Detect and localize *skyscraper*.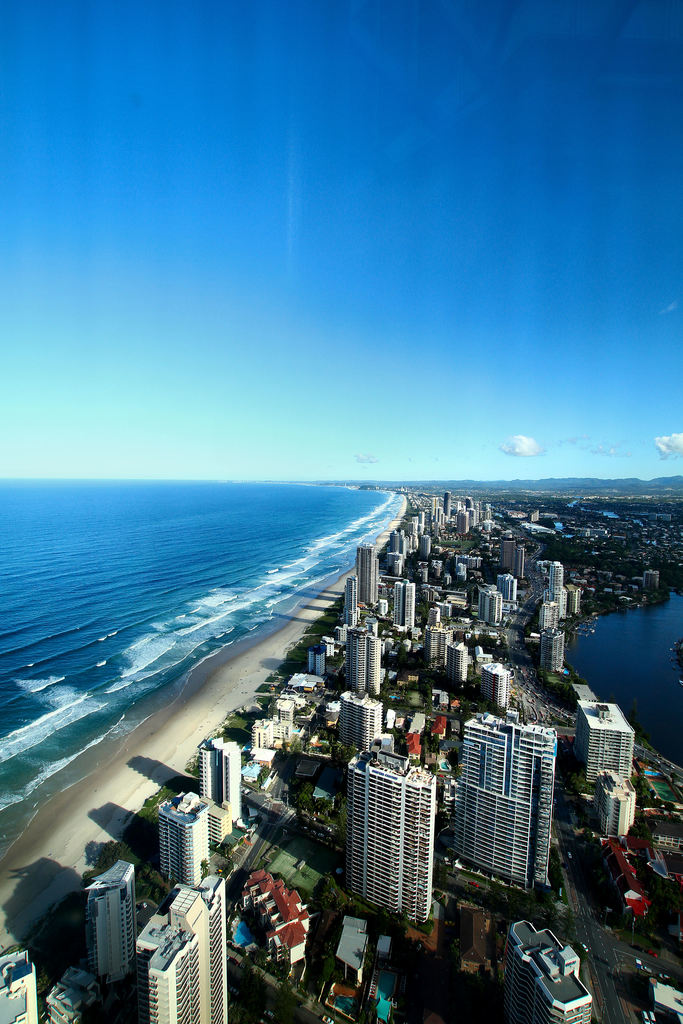
Localized at detection(194, 727, 243, 834).
